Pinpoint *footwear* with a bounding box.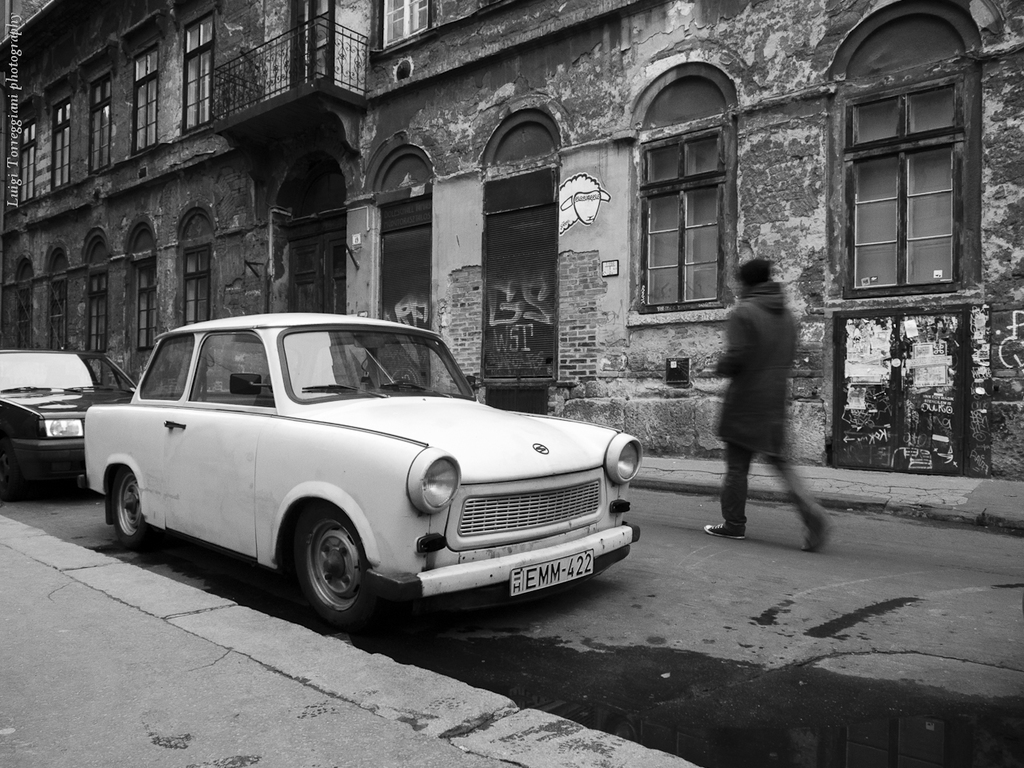
[left=694, top=521, right=747, bottom=538].
